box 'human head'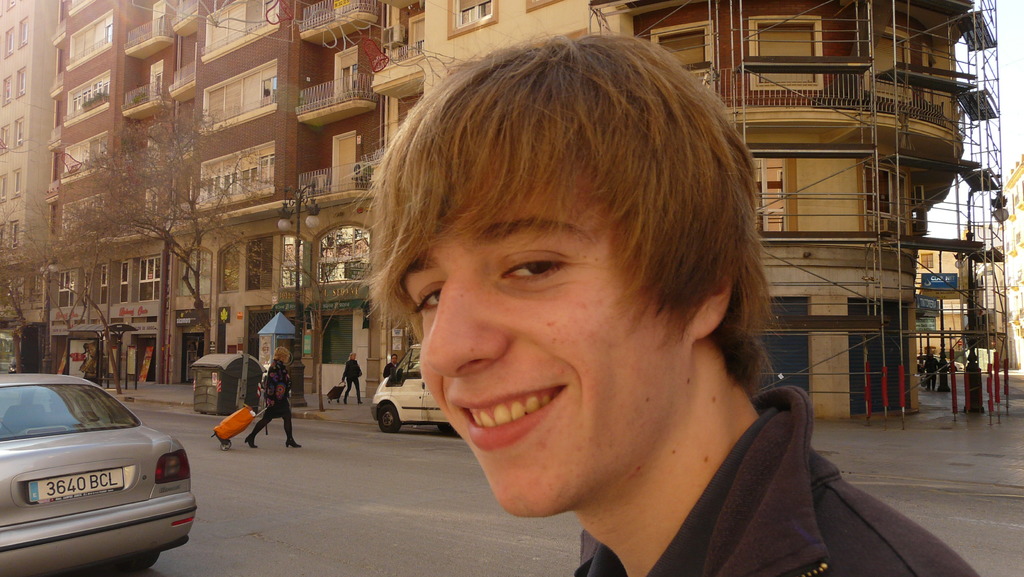
[389, 352, 400, 366]
